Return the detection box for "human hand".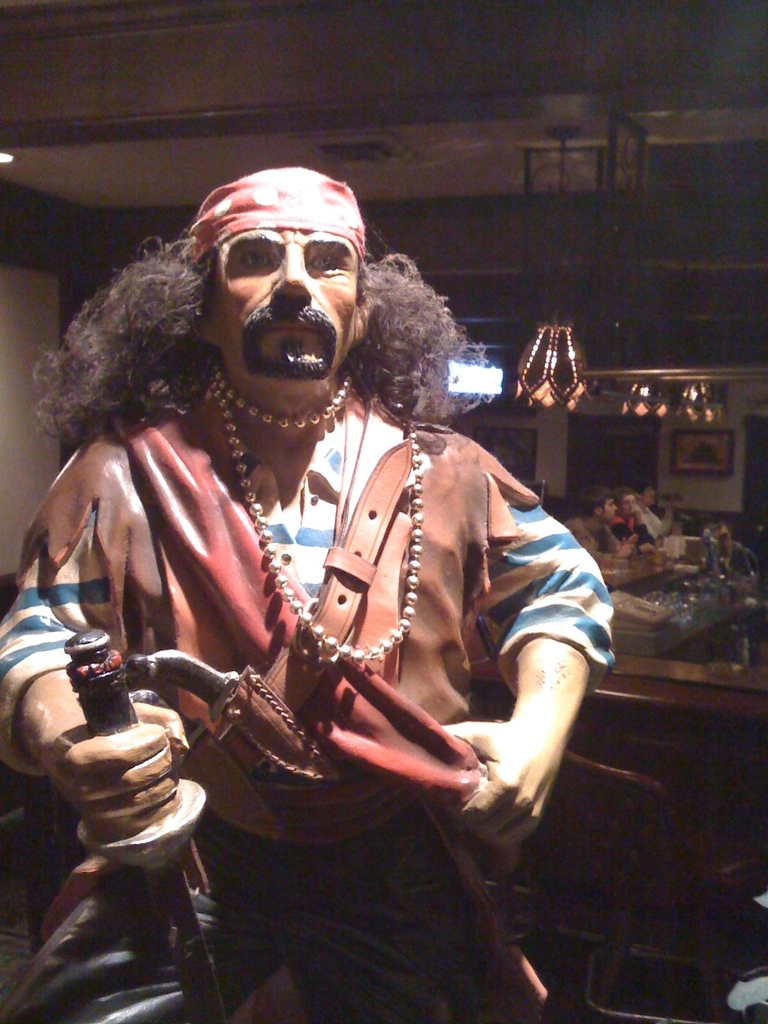
Rect(665, 502, 678, 524).
